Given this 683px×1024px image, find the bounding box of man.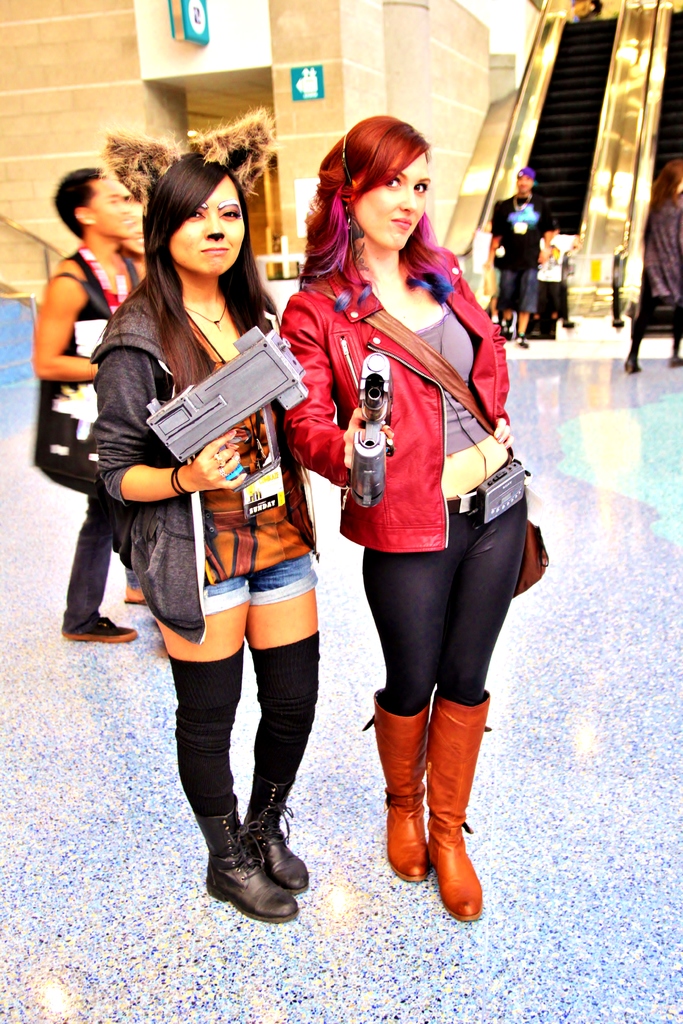
<region>490, 166, 542, 351</region>.
